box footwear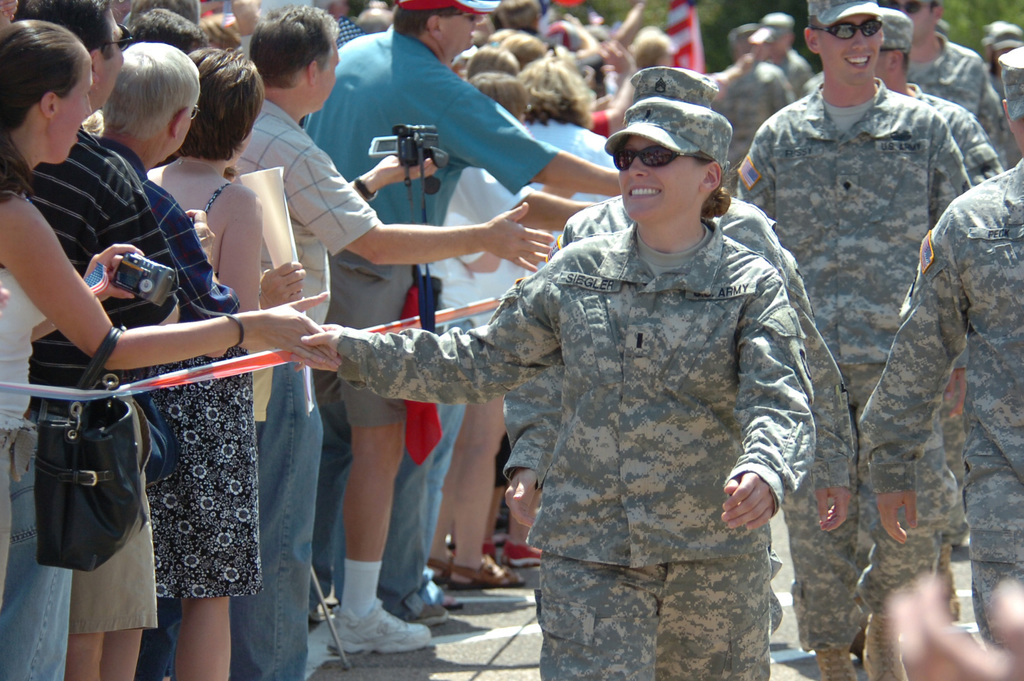
814:644:861:680
